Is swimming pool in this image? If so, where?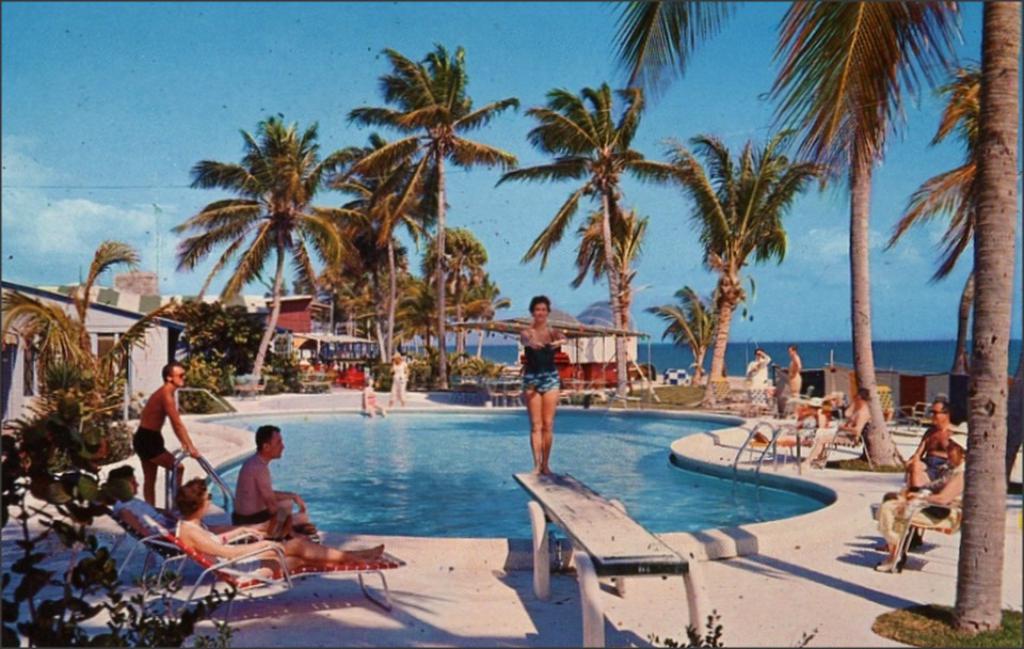
Yes, at BBox(75, 375, 962, 646).
